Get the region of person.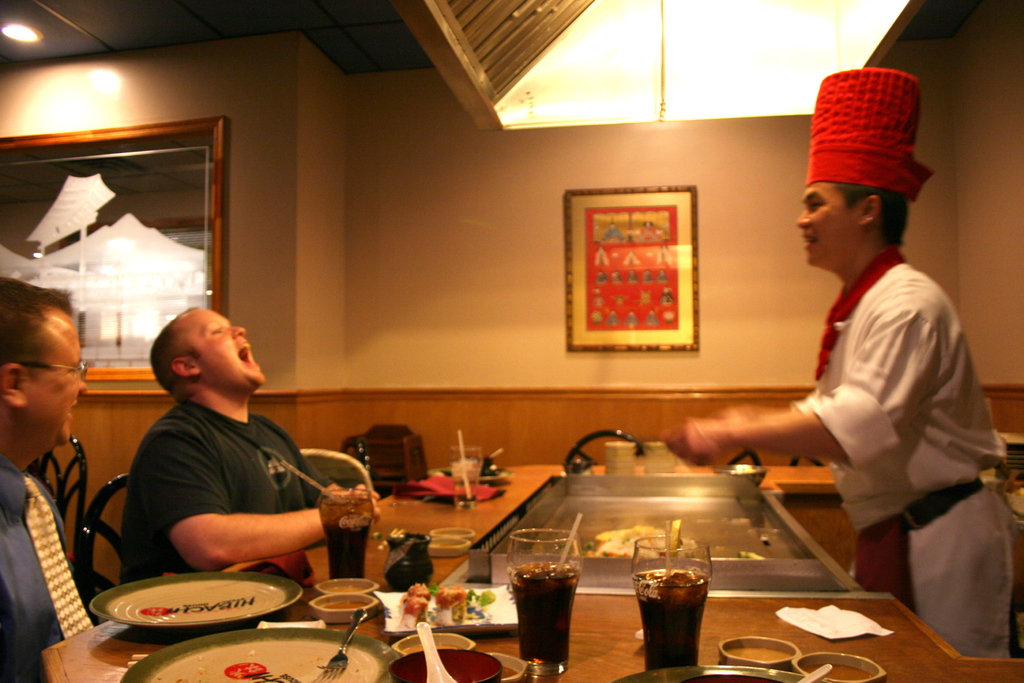
box=[0, 274, 100, 682].
